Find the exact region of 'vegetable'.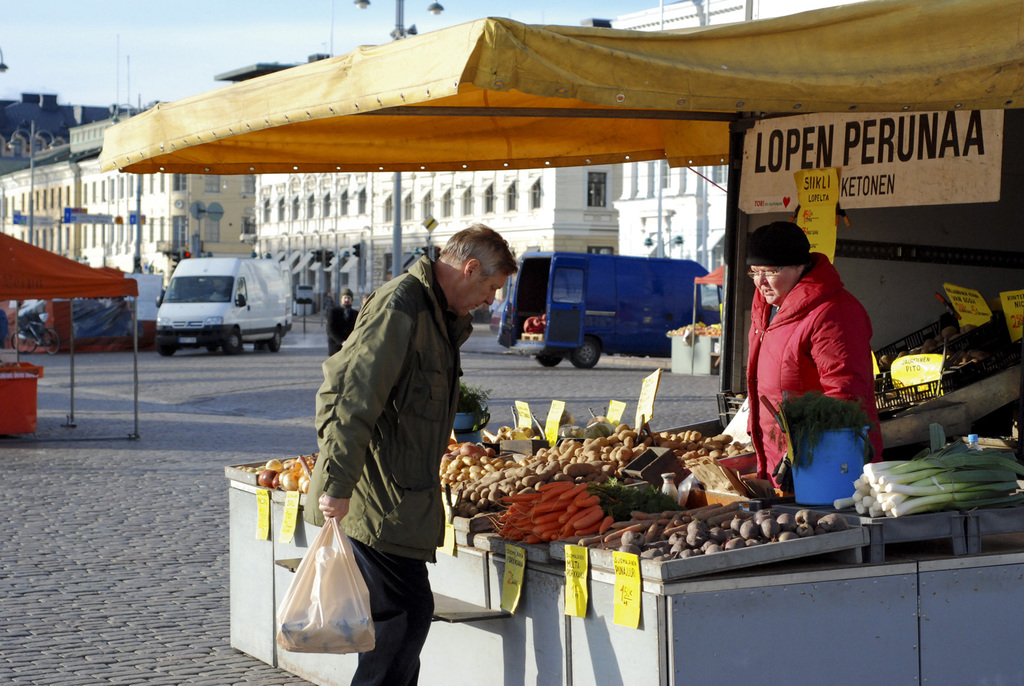
Exact region: 778 377 894 452.
